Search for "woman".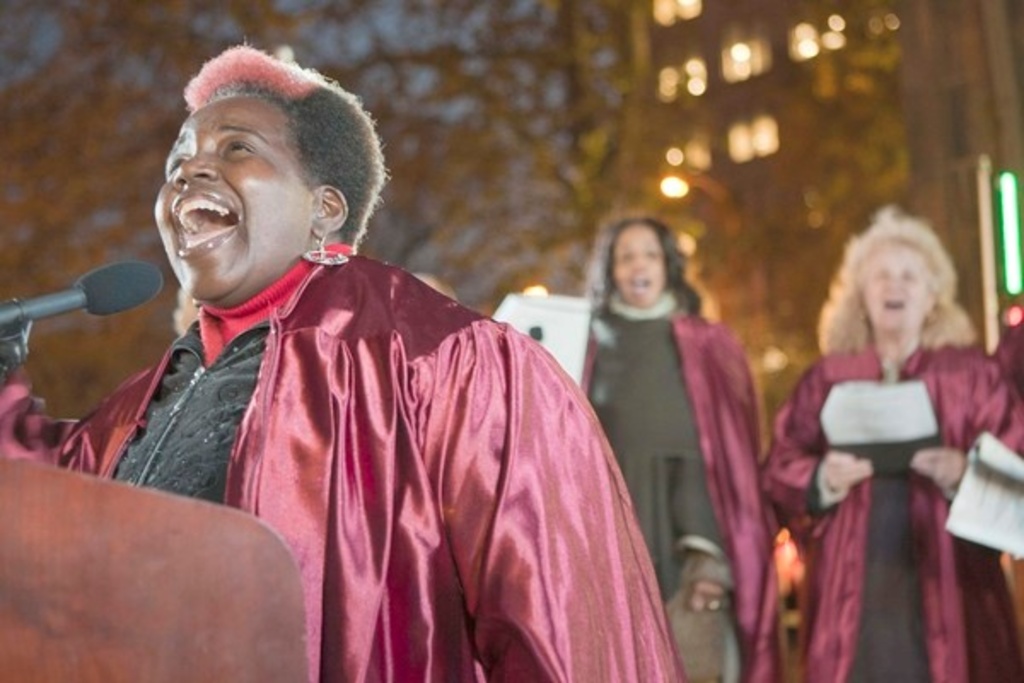
Found at rect(575, 212, 778, 649).
